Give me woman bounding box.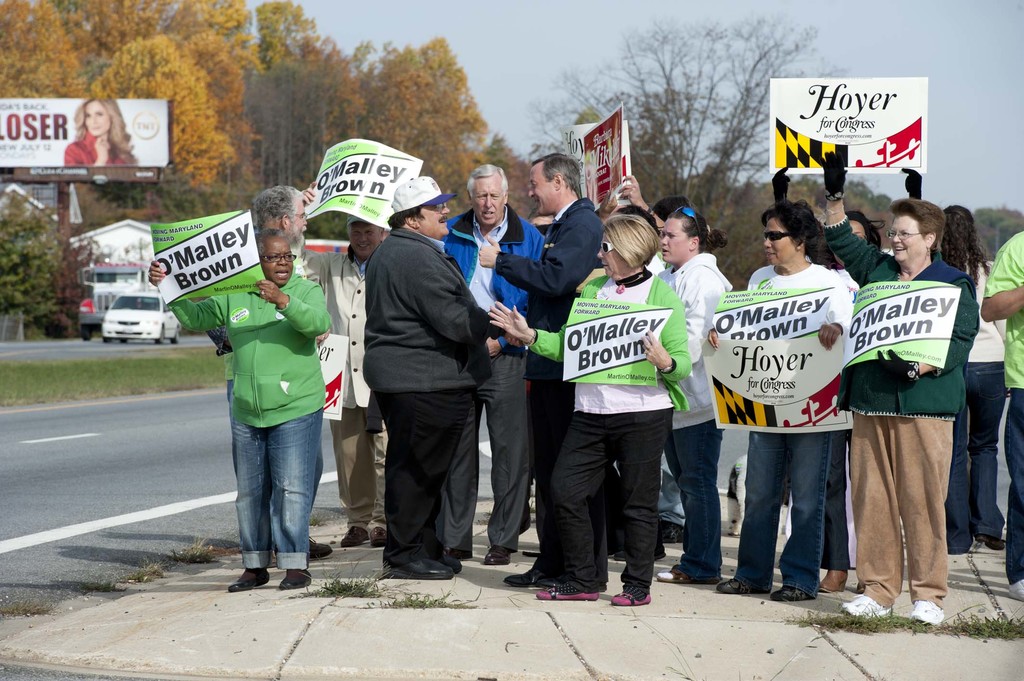
rect(939, 205, 1006, 561).
